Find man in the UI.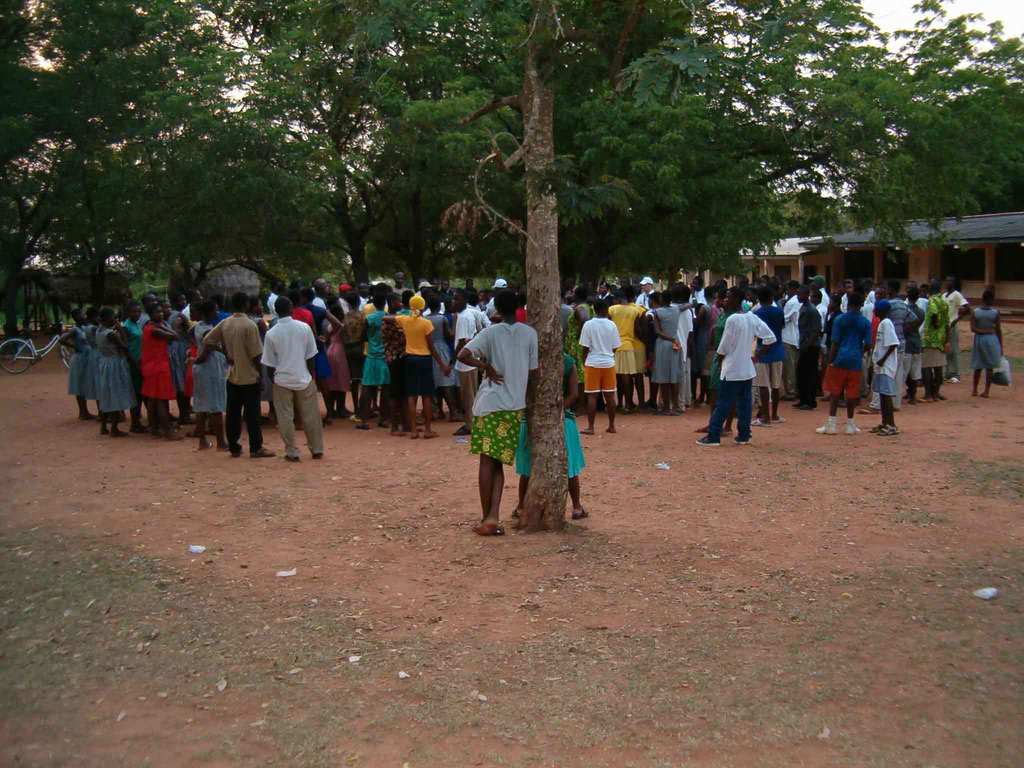
UI element at rect(601, 278, 617, 301).
